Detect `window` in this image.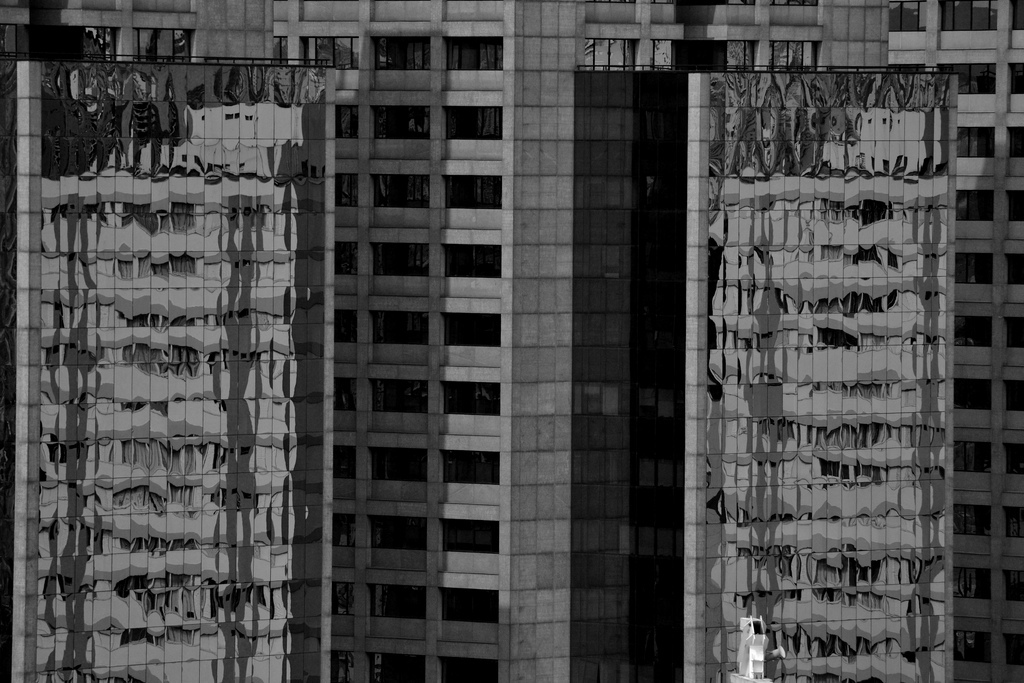
Detection: (left=437, top=518, right=502, bottom=557).
